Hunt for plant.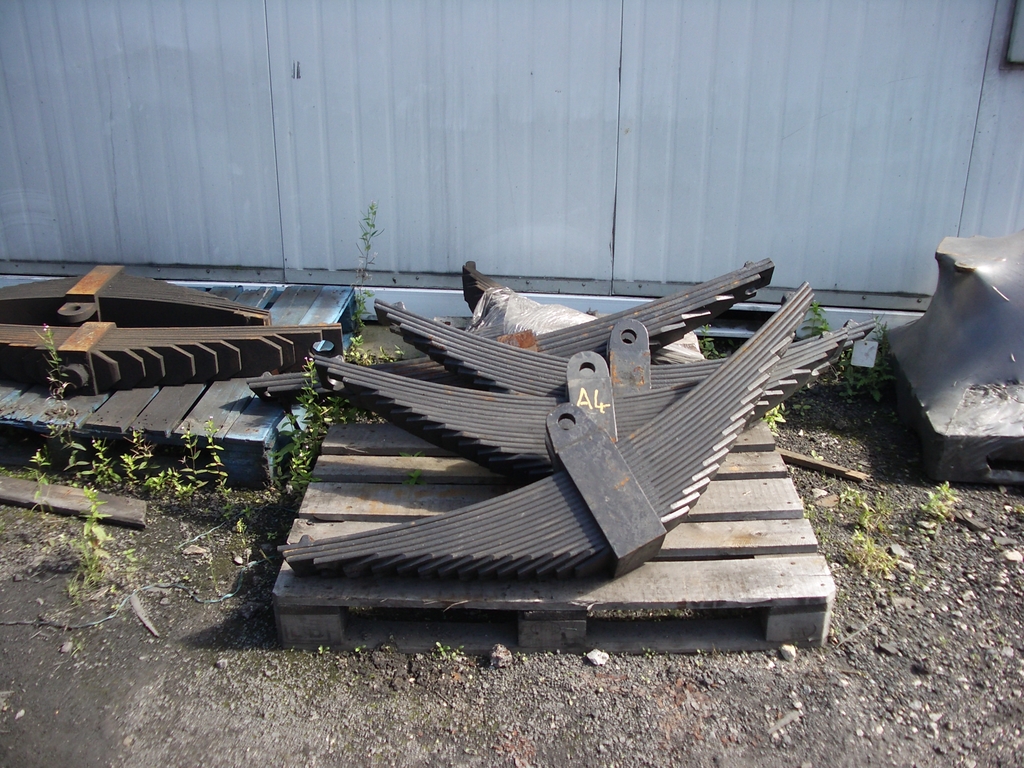
Hunted down at region(838, 538, 892, 571).
